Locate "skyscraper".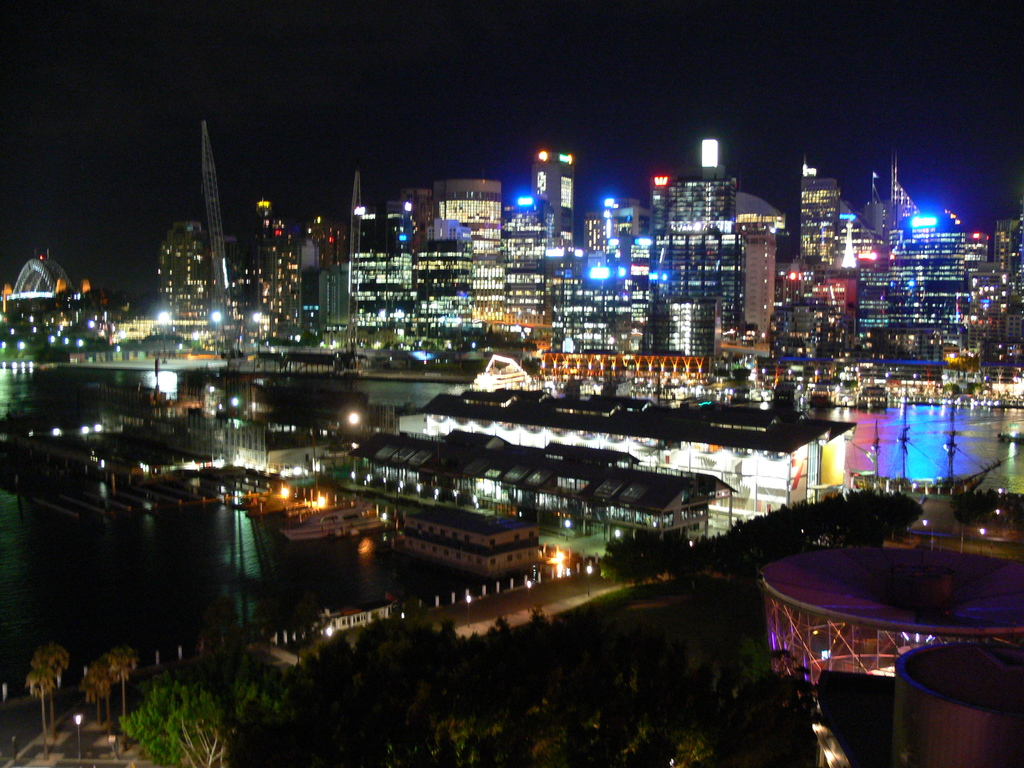
Bounding box: pyautogui.locateOnScreen(648, 175, 736, 357).
